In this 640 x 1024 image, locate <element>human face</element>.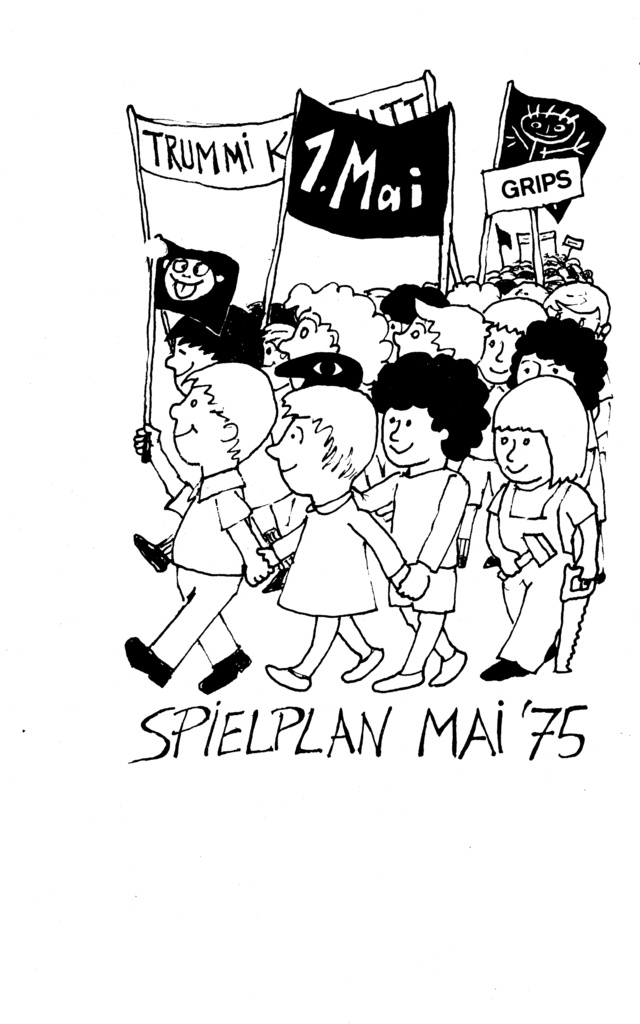
Bounding box: crop(514, 349, 573, 386).
